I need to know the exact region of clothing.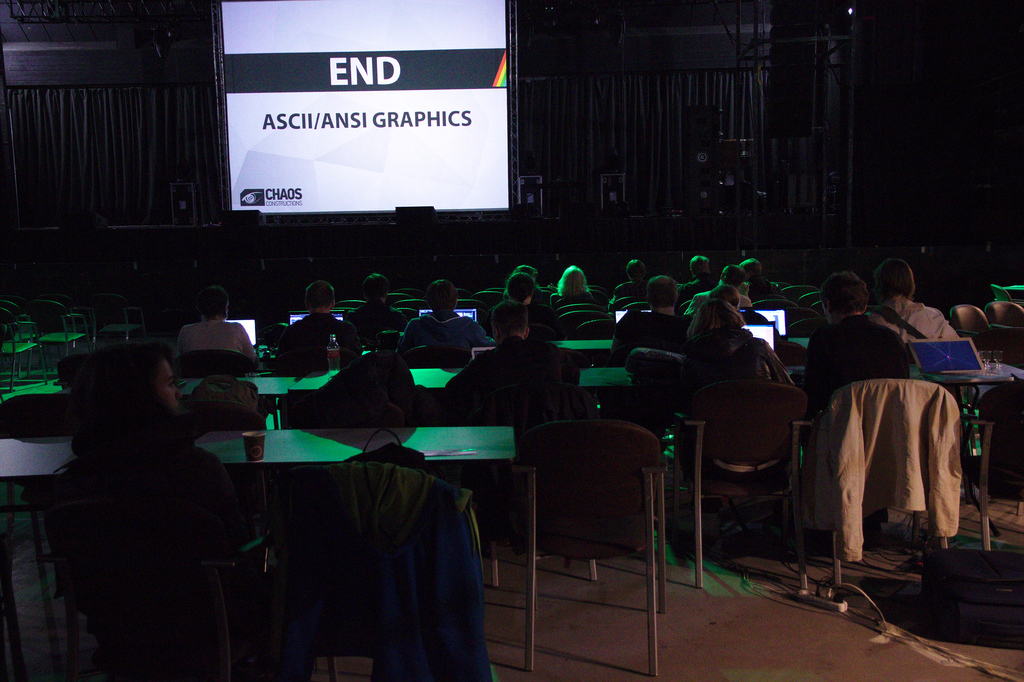
Region: BBox(275, 310, 345, 374).
